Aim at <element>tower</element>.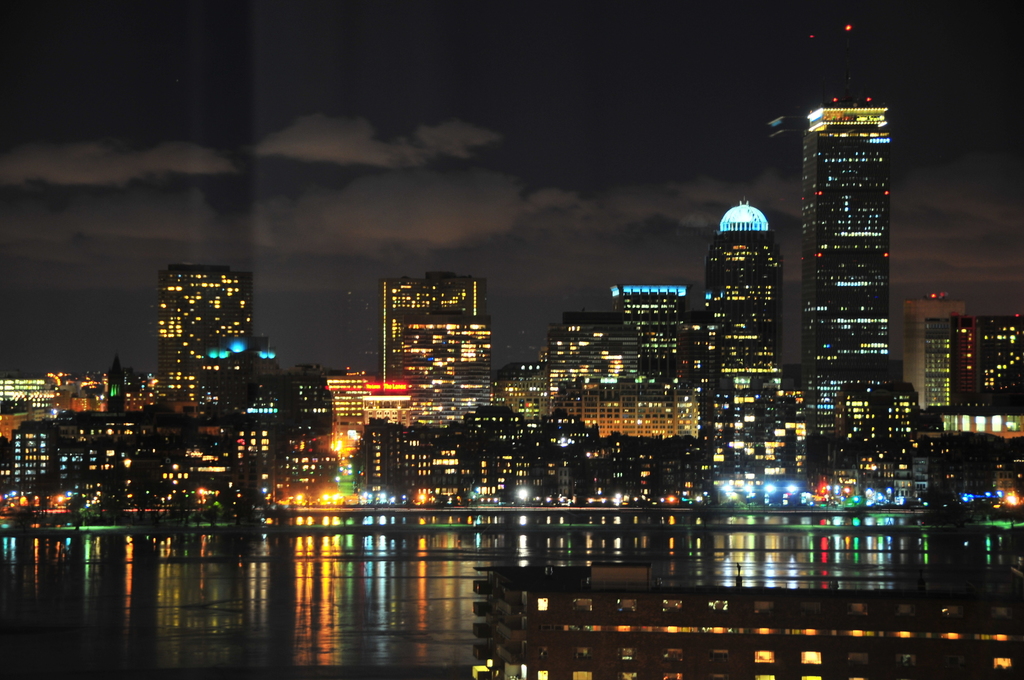
Aimed at x1=330 y1=370 x2=378 y2=458.
